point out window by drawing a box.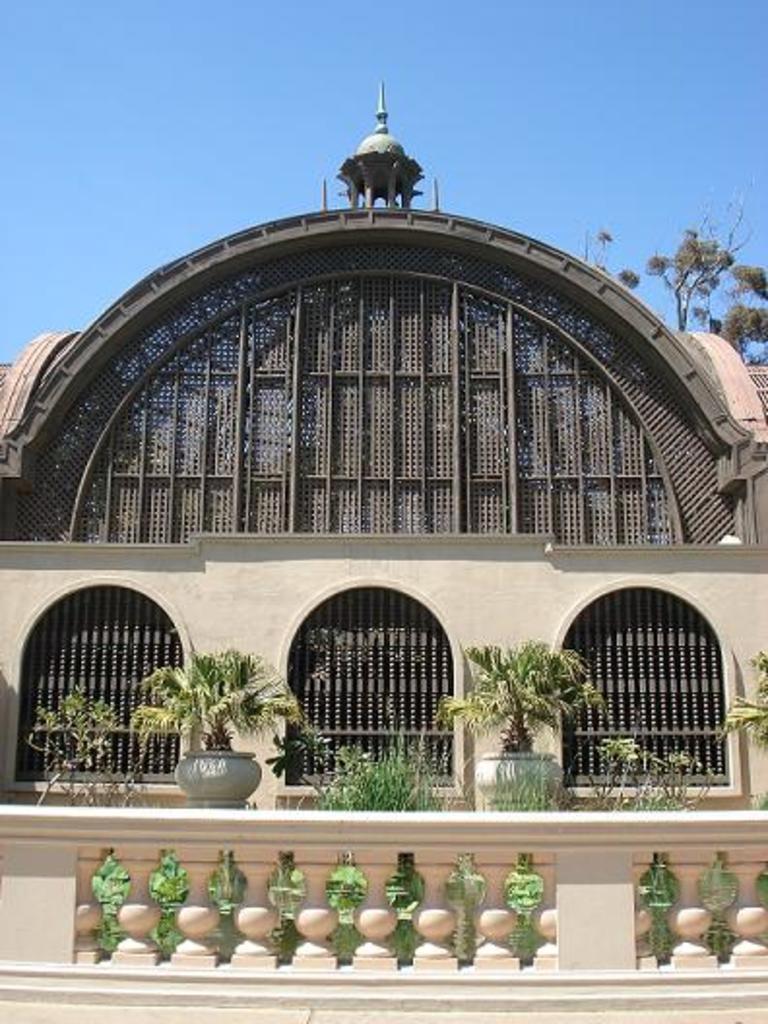
box=[23, 586, 192, 797].
